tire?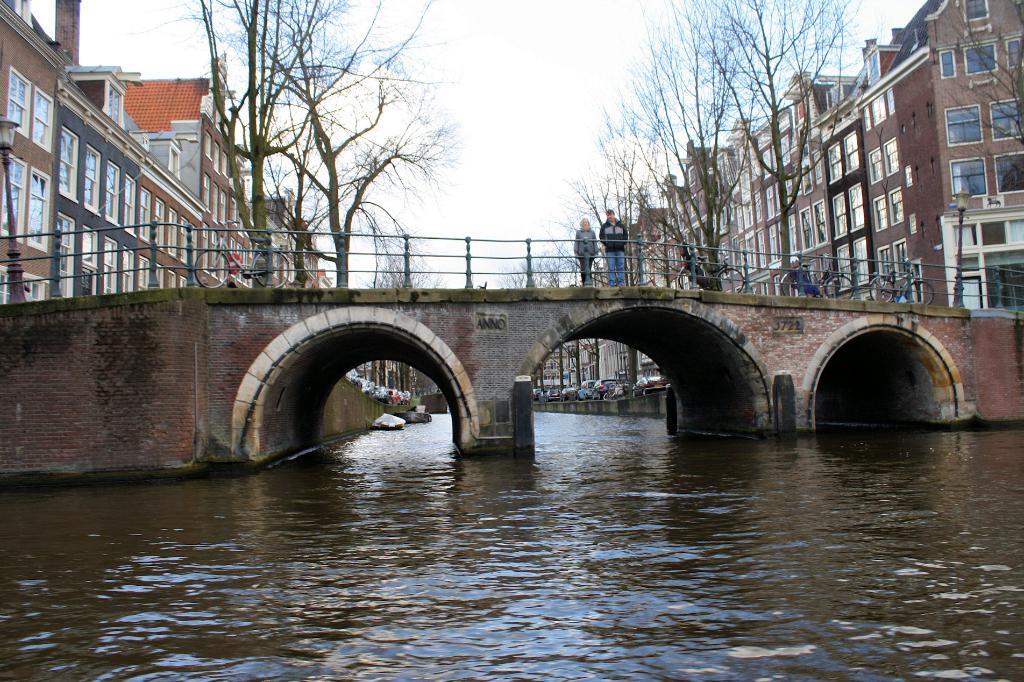
left=716, top=266, right=743, bottom=289
